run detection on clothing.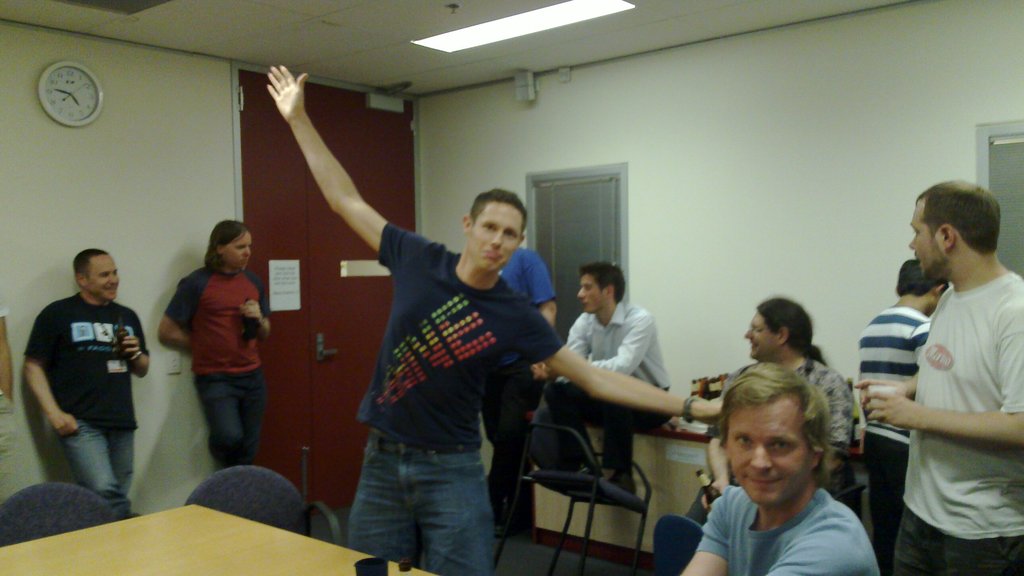
Result: bbox=(897, 270, 1023, 575).
